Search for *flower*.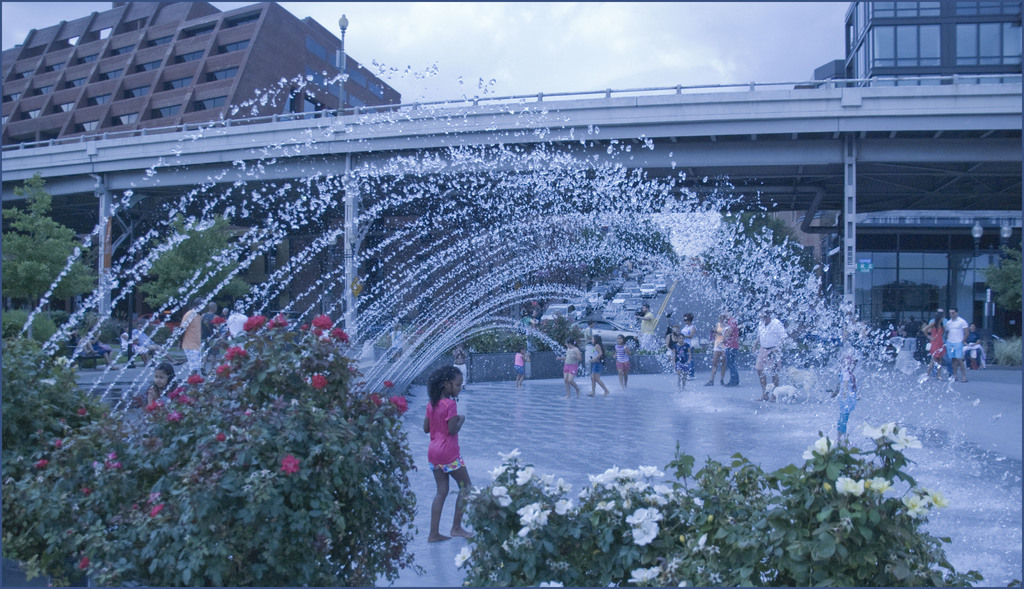
Found at (x1=77, y1=554, x2=93, y2=570).
